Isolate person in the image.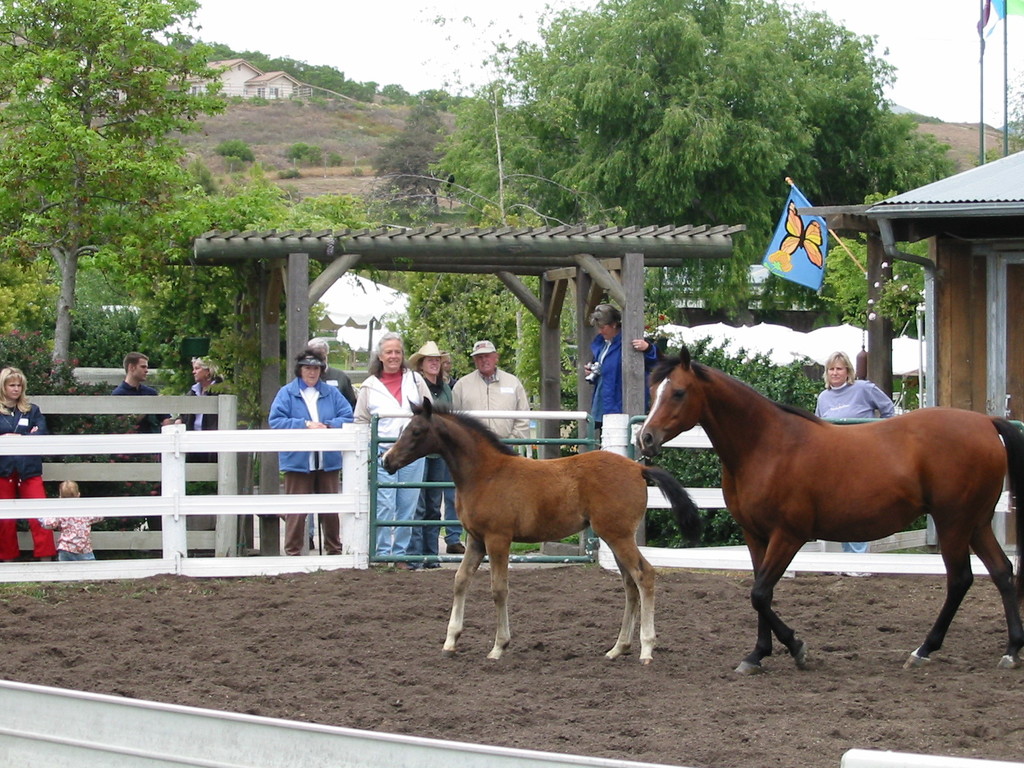
Isolated region: bbox=[810, 347, 897, 576].
